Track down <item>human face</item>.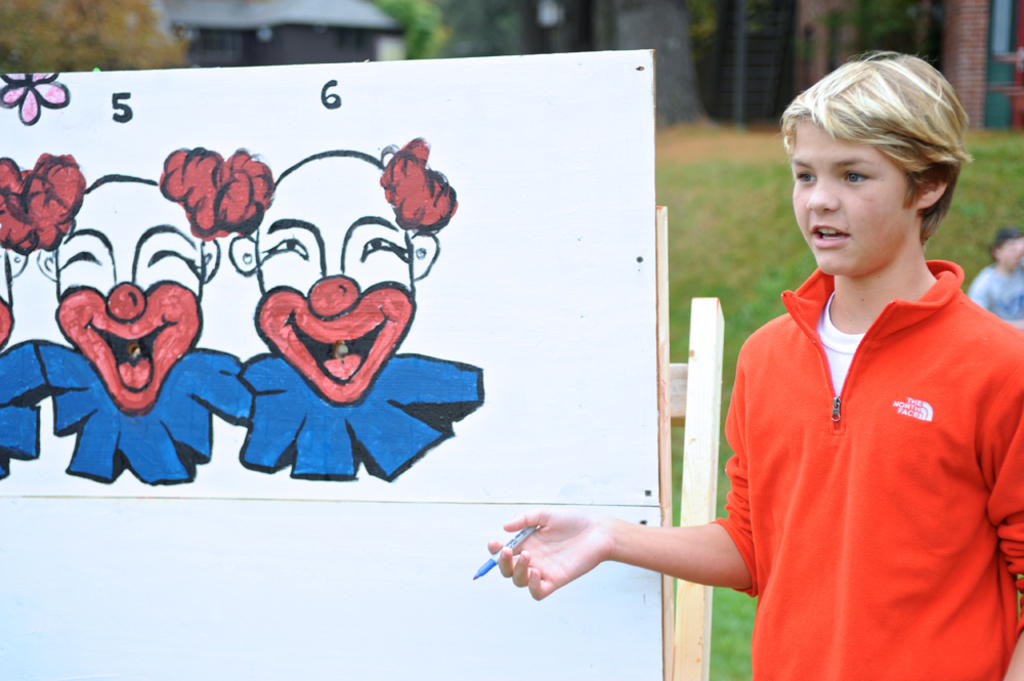
Tracked to 256,153,414,406.
